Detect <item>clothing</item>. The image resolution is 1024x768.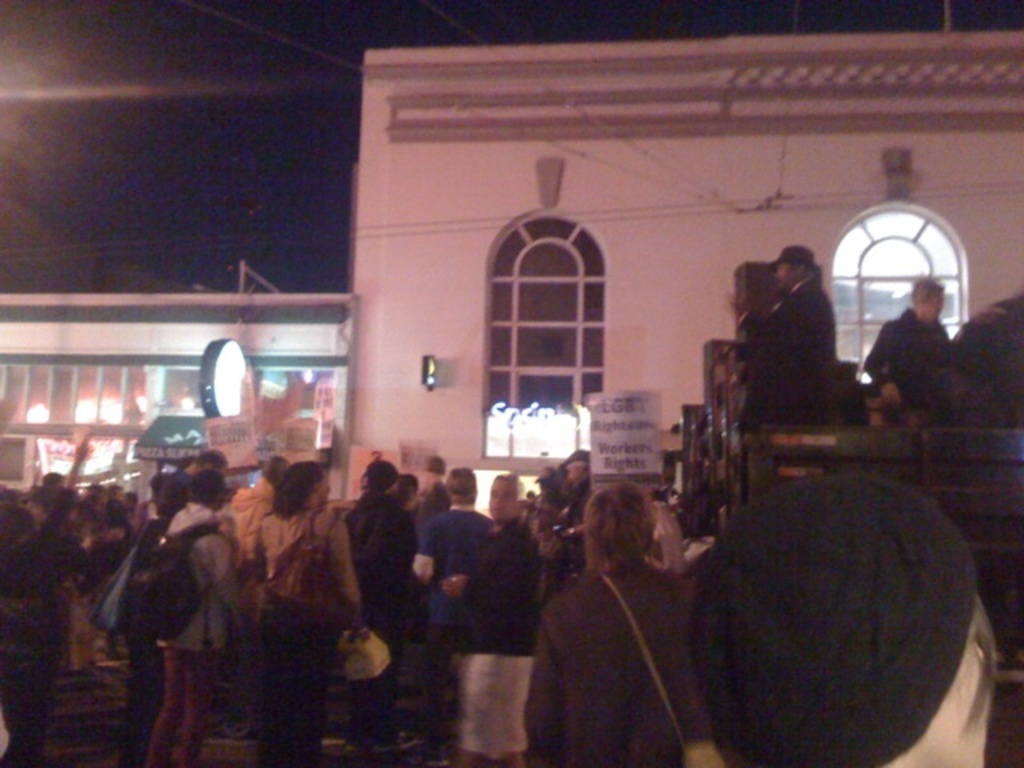
{"x1": 243, "y1": 509, "x2": 357, "y2": 766}.
